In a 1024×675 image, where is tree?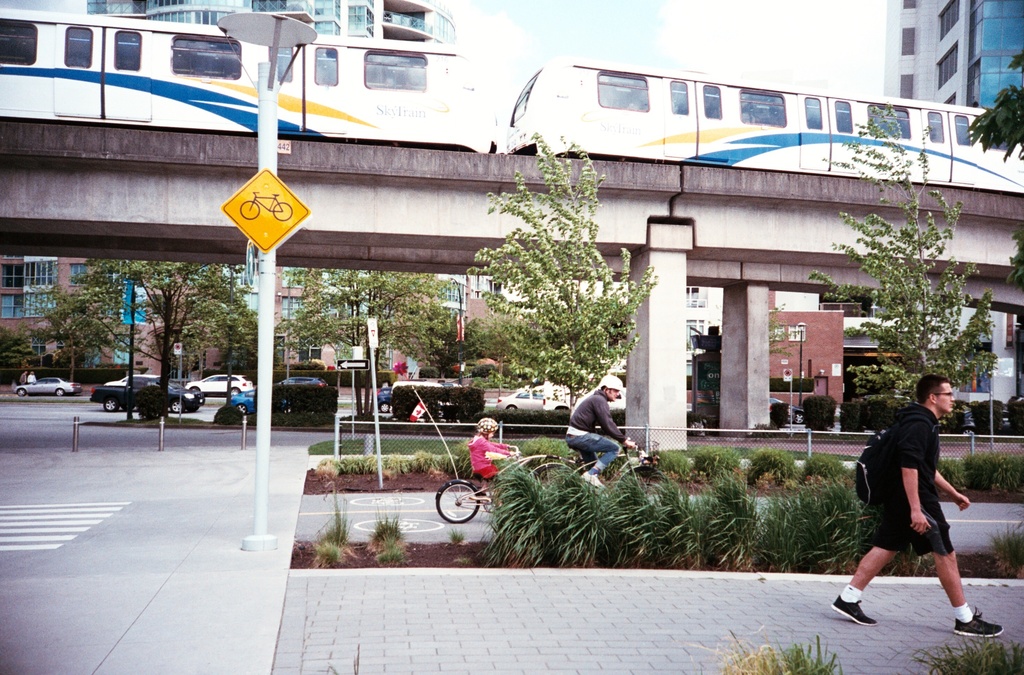
[0,326,38,380].
